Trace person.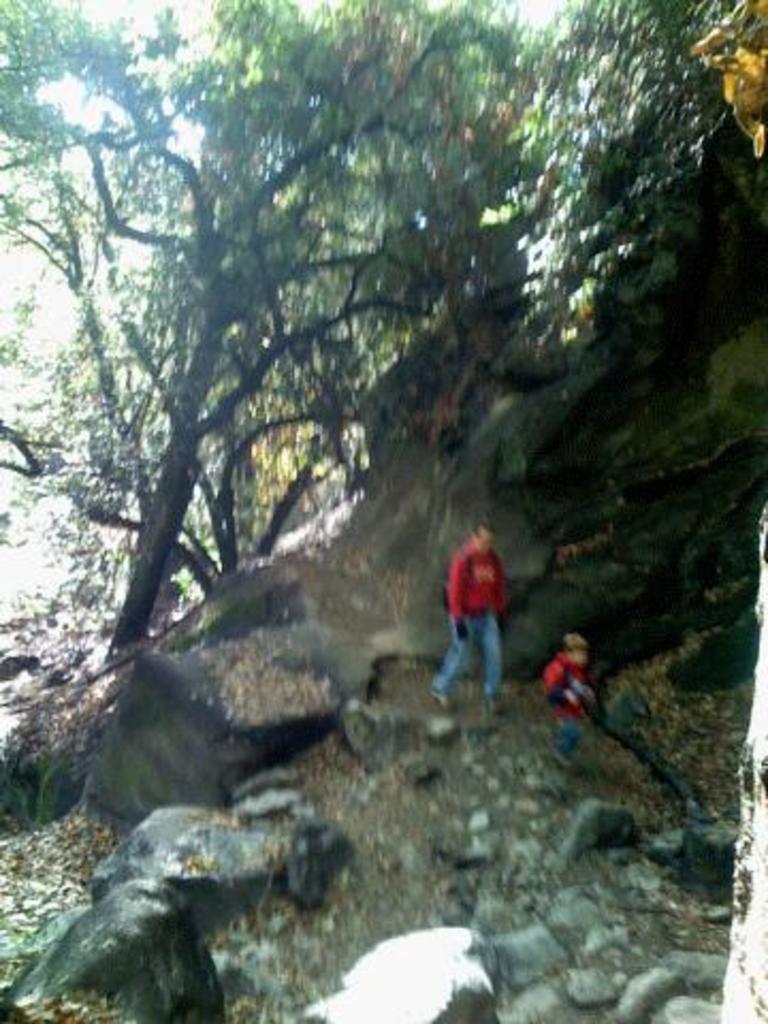
Traced to crop(448, 510, 523, 704).
